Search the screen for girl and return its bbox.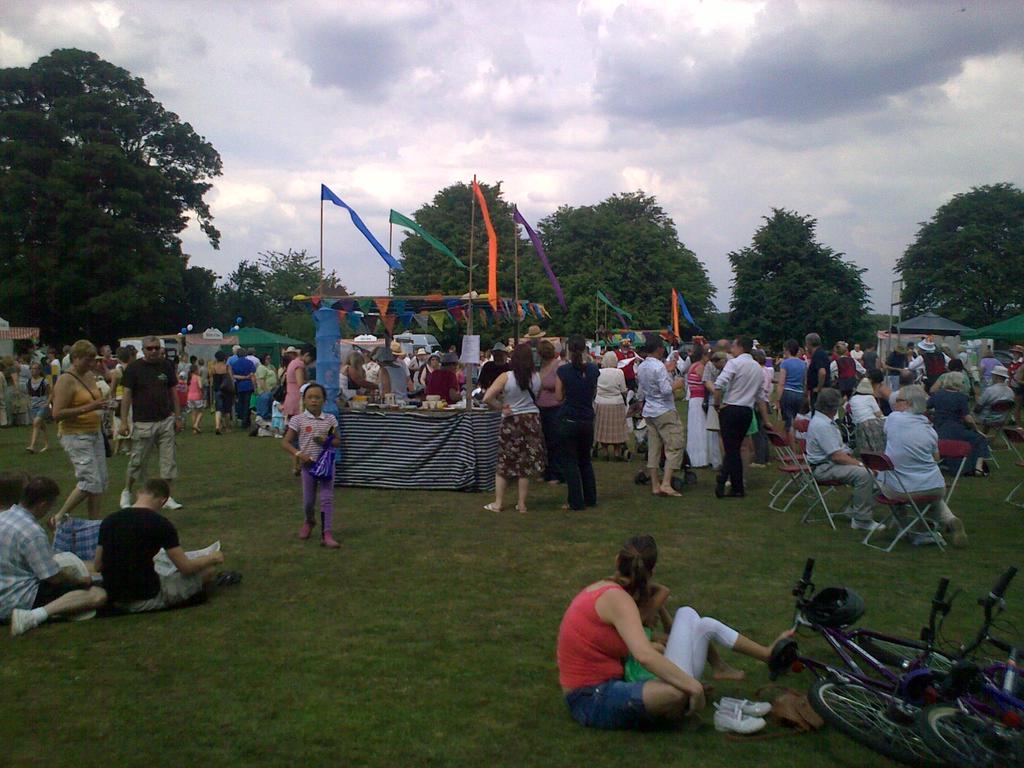
Found: left=845, top=366, right=885, bottom=452.
